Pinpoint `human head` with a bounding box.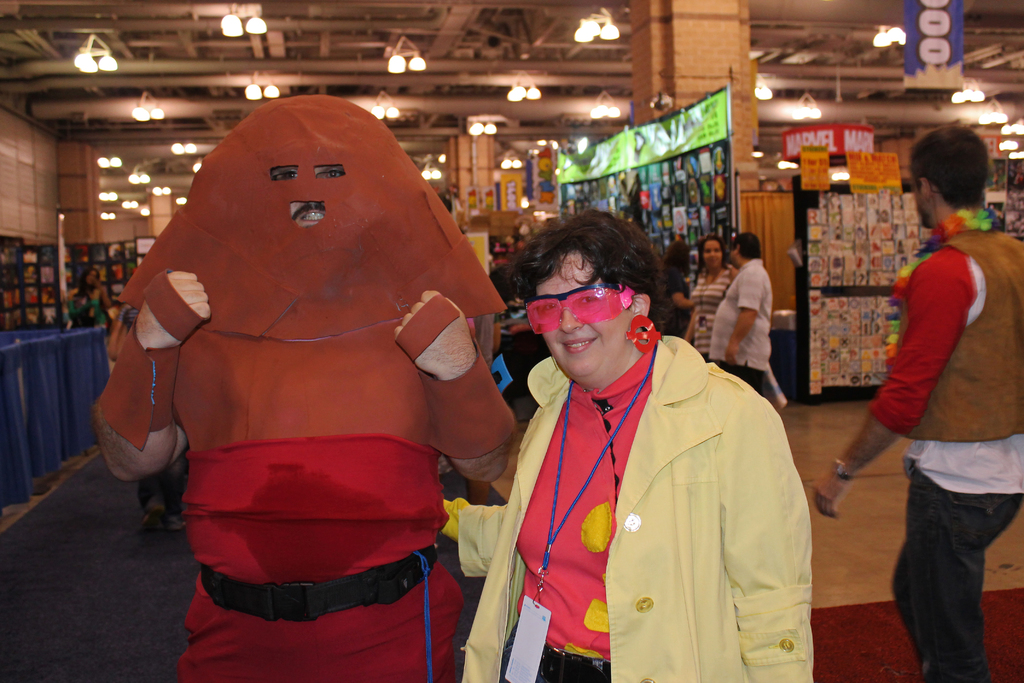
(259,160,367,238).
